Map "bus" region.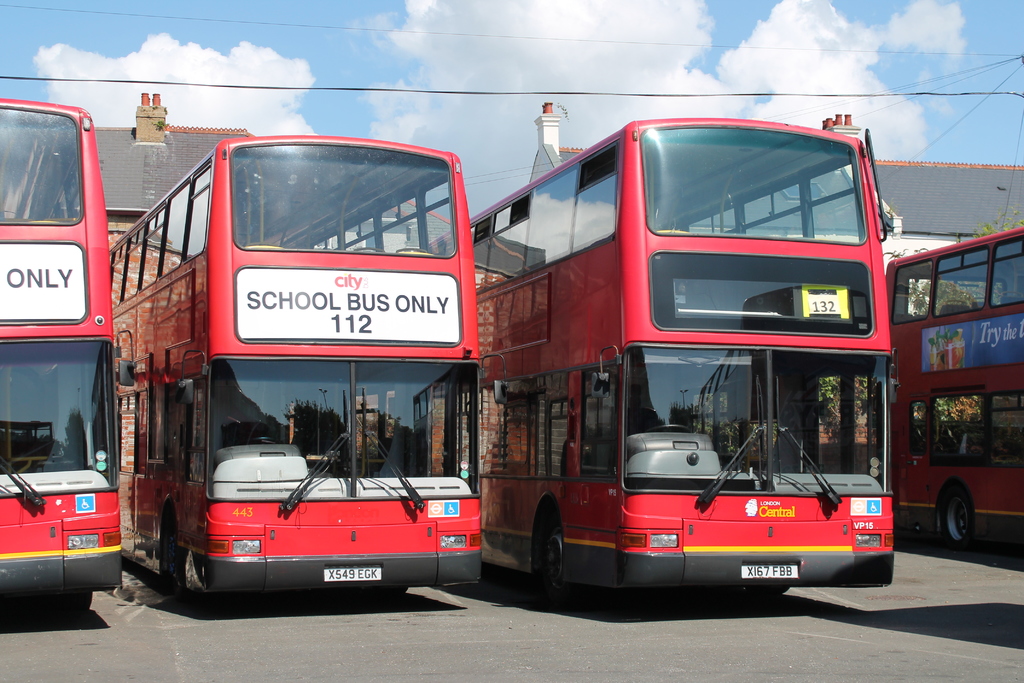
Mapped to box=[0, 95, 136, 622].
